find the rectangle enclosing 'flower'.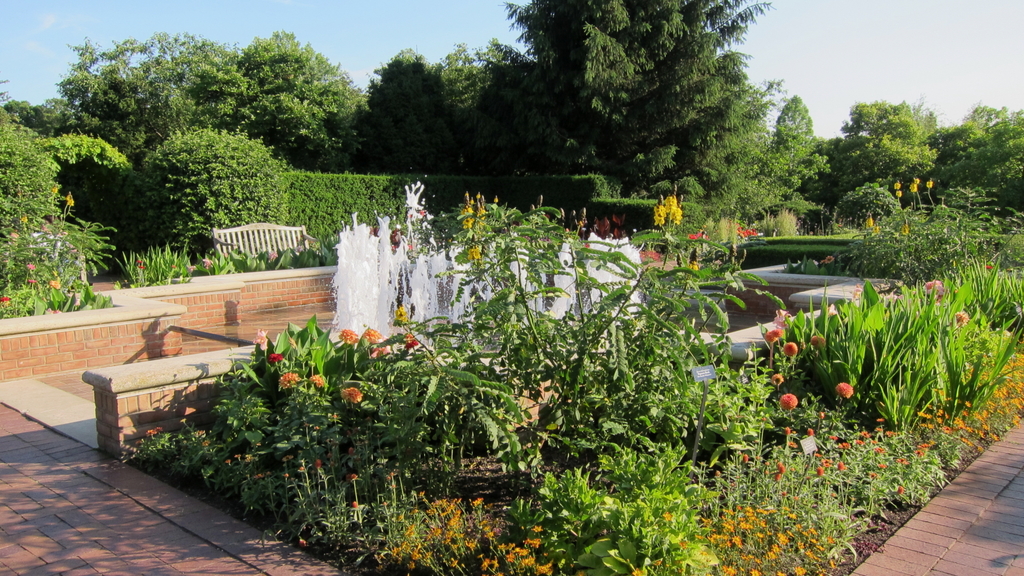
locate(924, 277, 942, 291).
